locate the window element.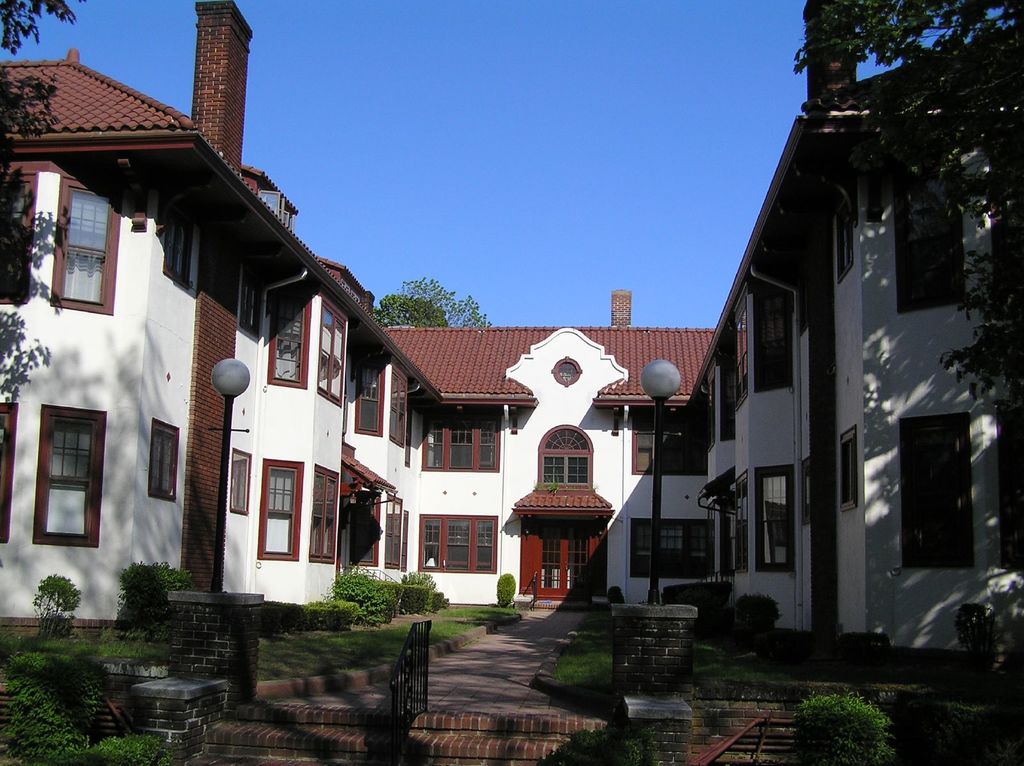
Element bbox: <region>703, 498, 713, 516</region>.
